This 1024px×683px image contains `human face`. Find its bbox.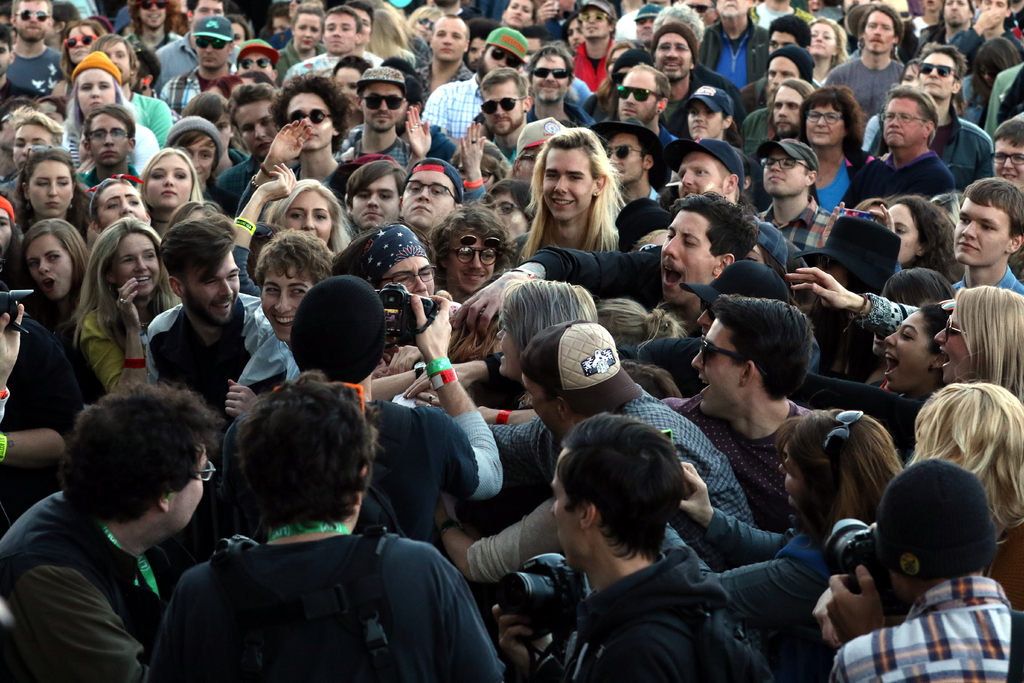
(320,13,353,47).
